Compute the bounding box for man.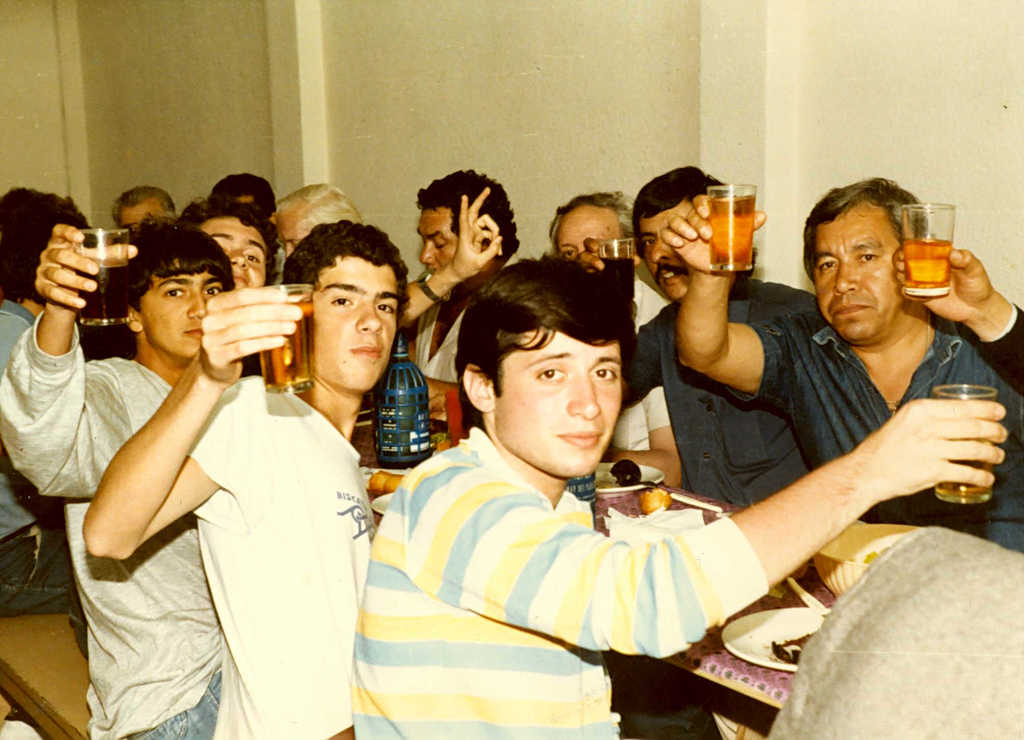
l=530, t=185, r=676, b=485.
